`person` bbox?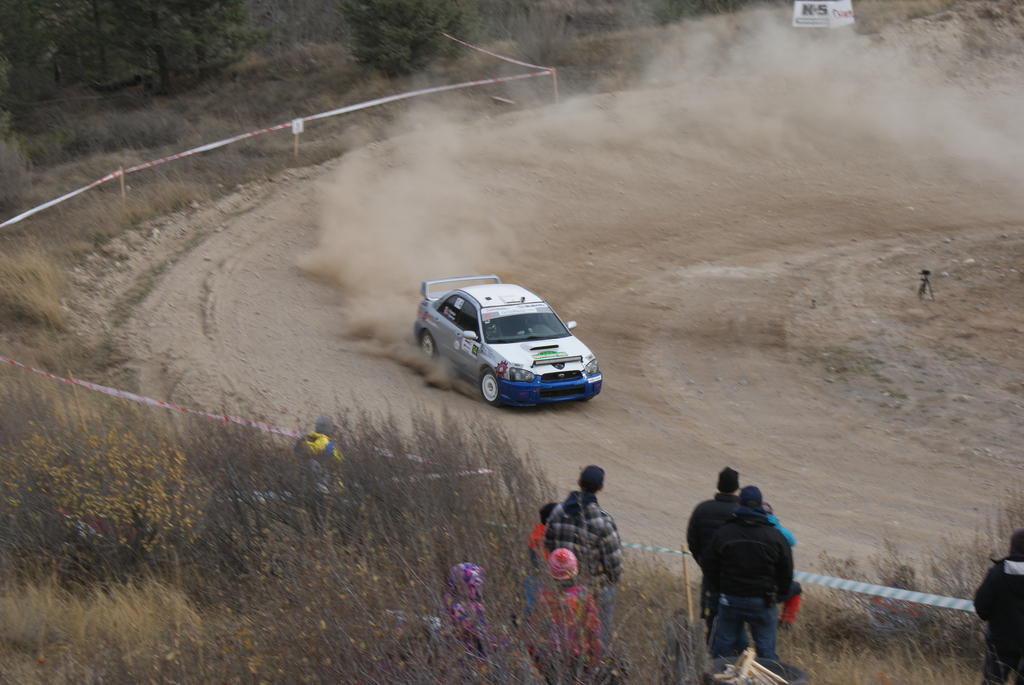
[521,551,605,684]
